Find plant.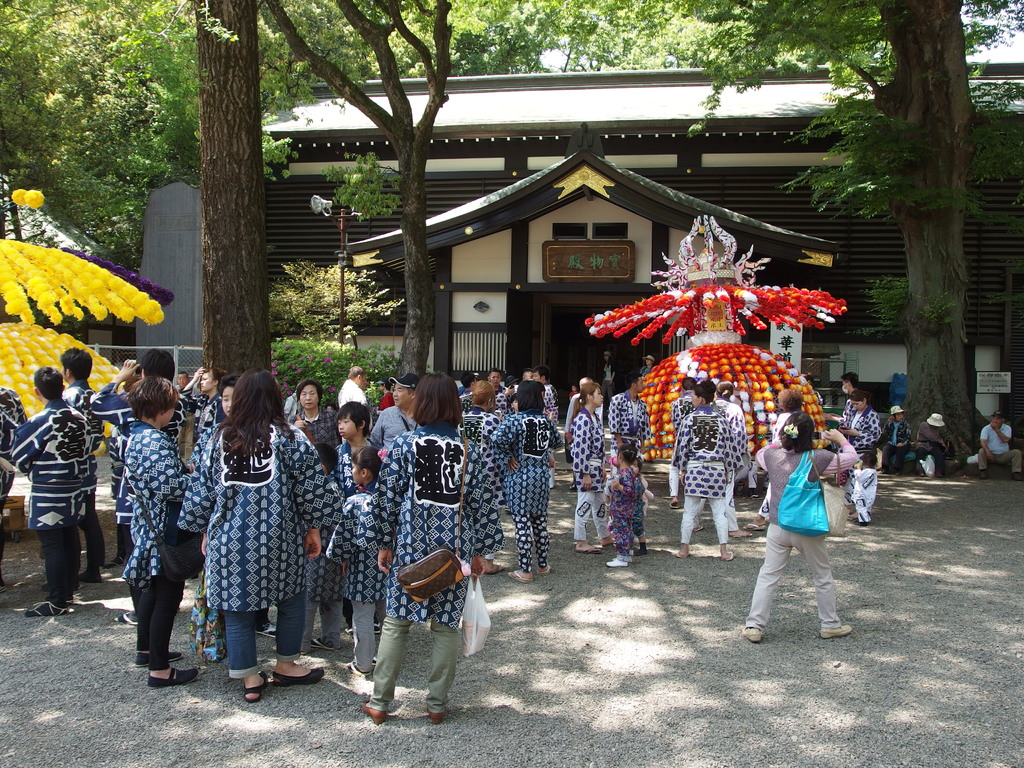
box=[271, 254, 401, 339].
